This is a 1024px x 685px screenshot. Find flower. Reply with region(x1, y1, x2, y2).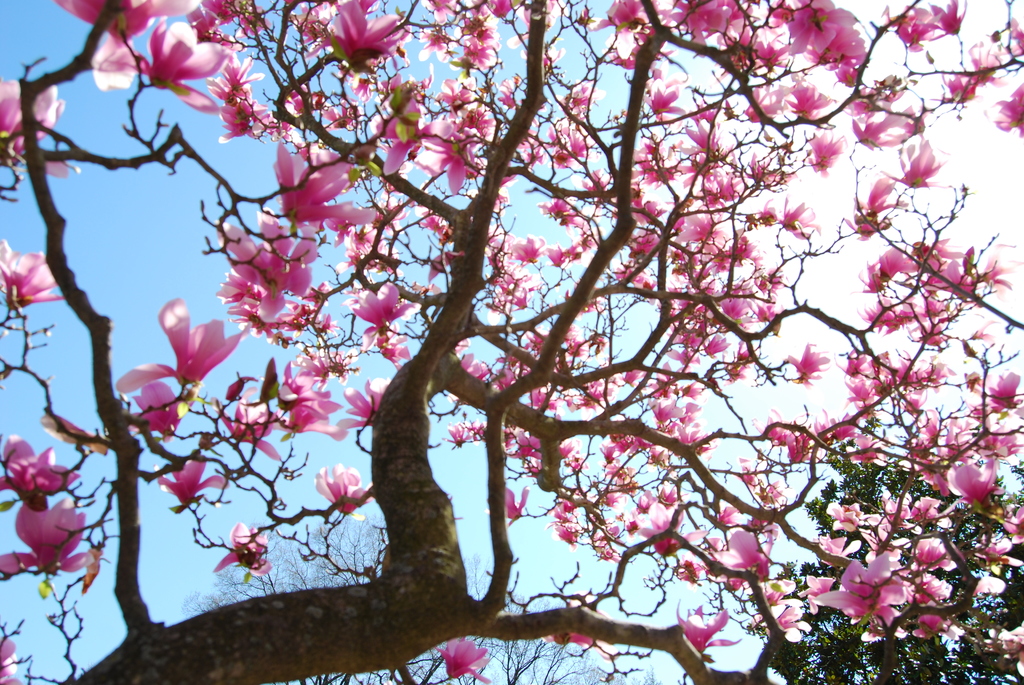
region(47, 0, 193, 40).
